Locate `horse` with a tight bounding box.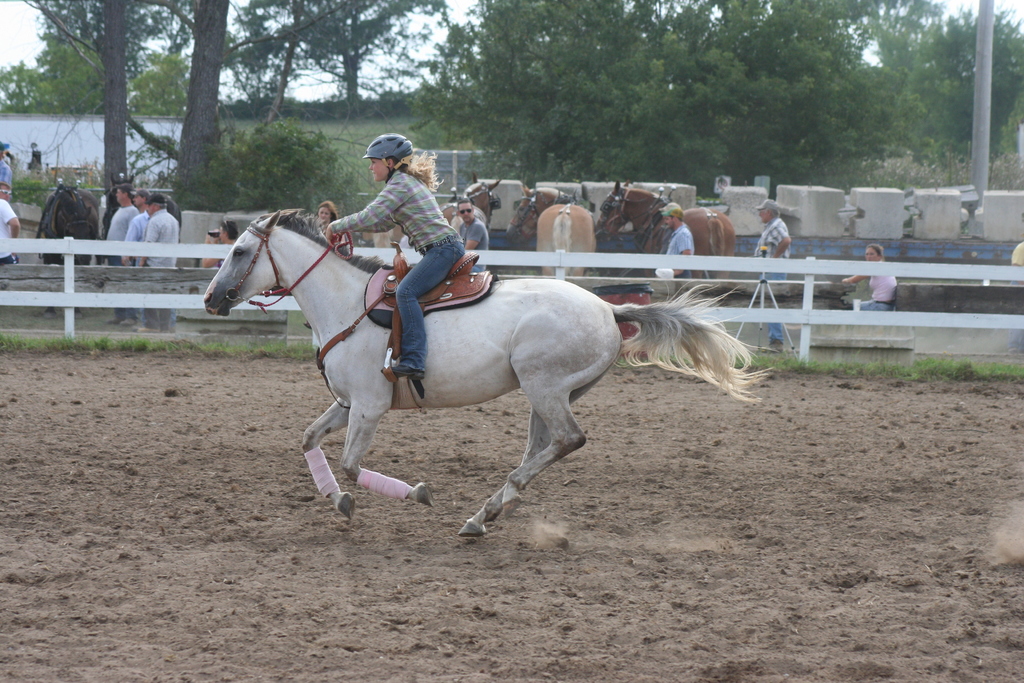
rect(440, 171, 504, 230).
